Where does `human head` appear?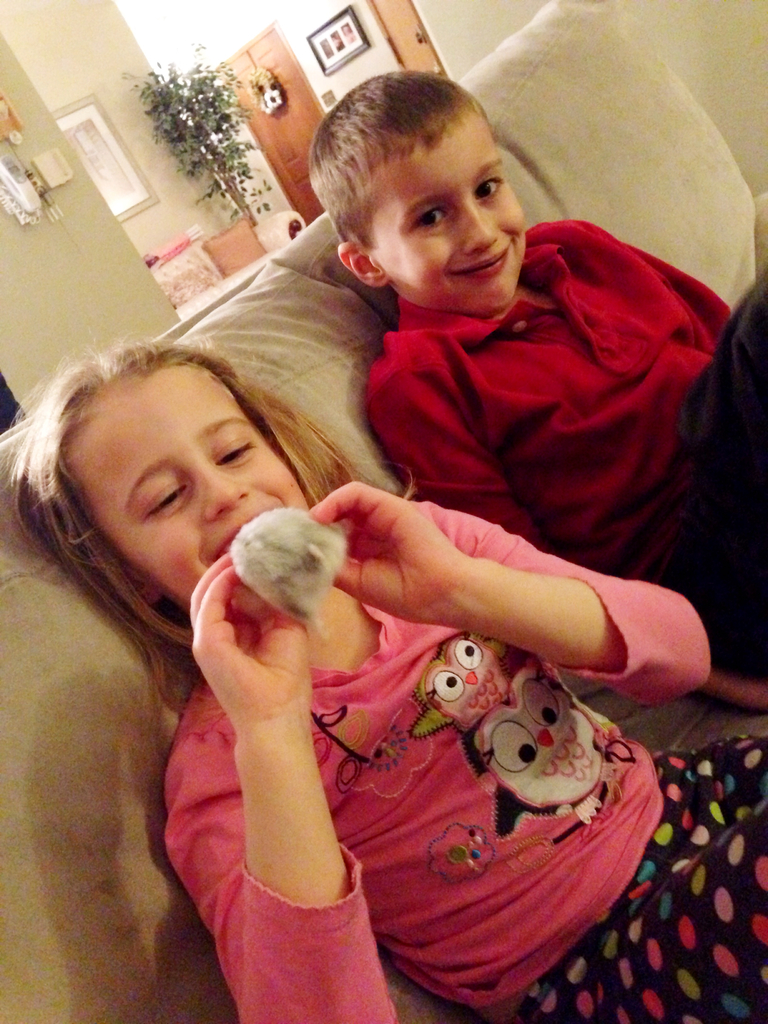
Appears at [20, 339, 323, 612].
